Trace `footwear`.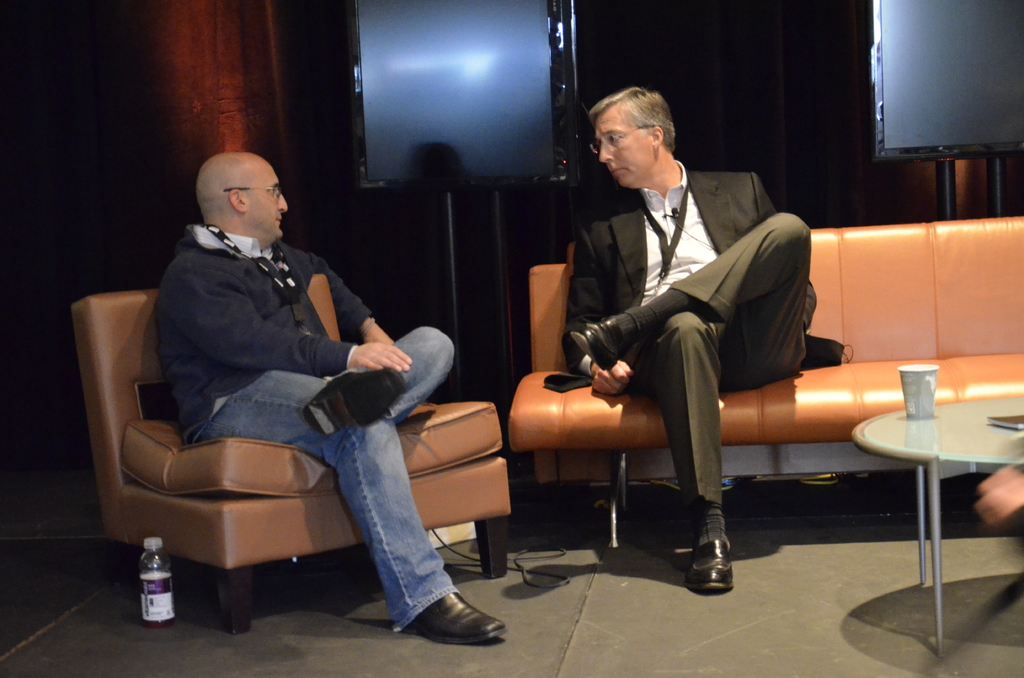
Traced to (left=570, top=317, right=617, bottom=372).
